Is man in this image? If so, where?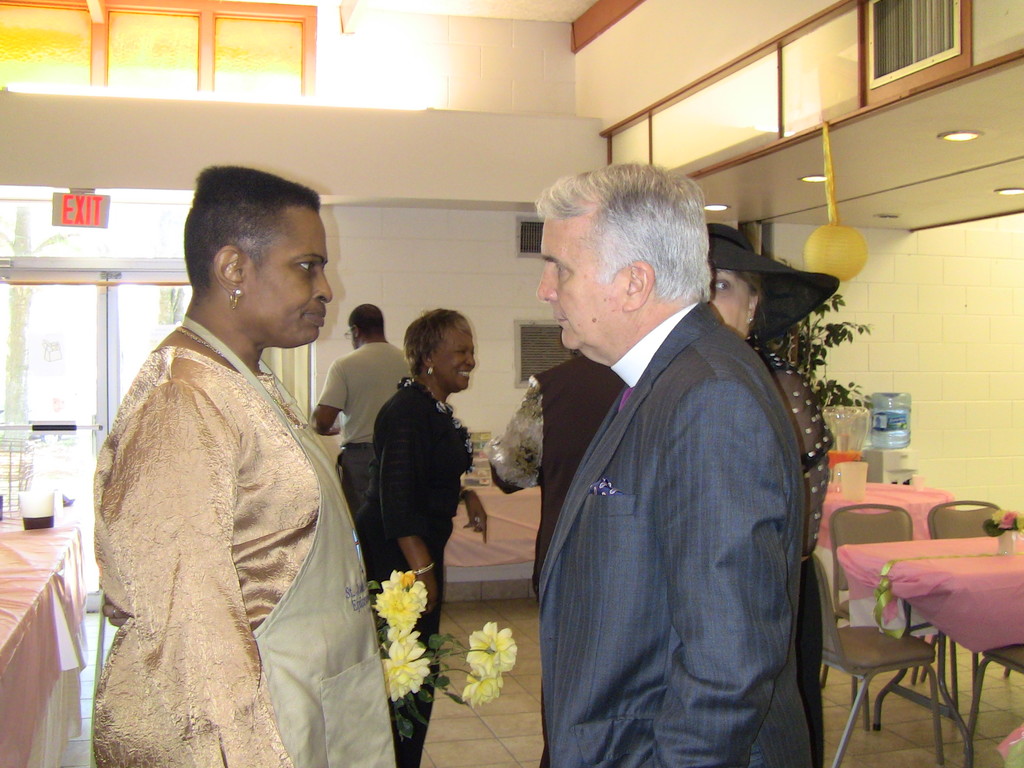
Yes, at box(310, 310, 413, 525).
